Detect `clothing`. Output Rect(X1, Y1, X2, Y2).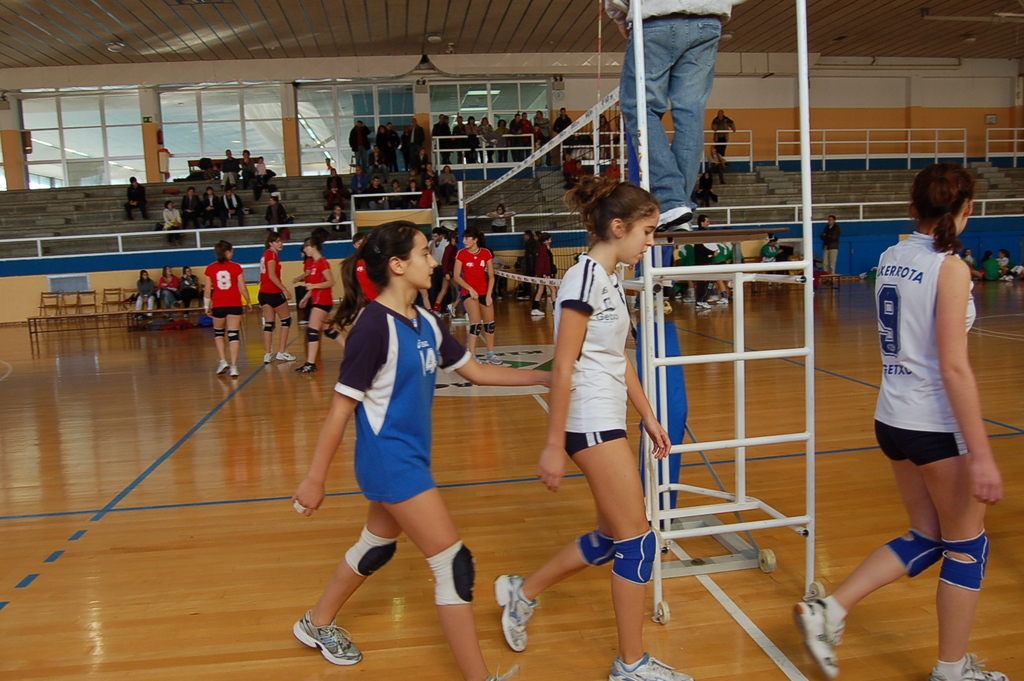
Rect(534, 241, 547, 283).
